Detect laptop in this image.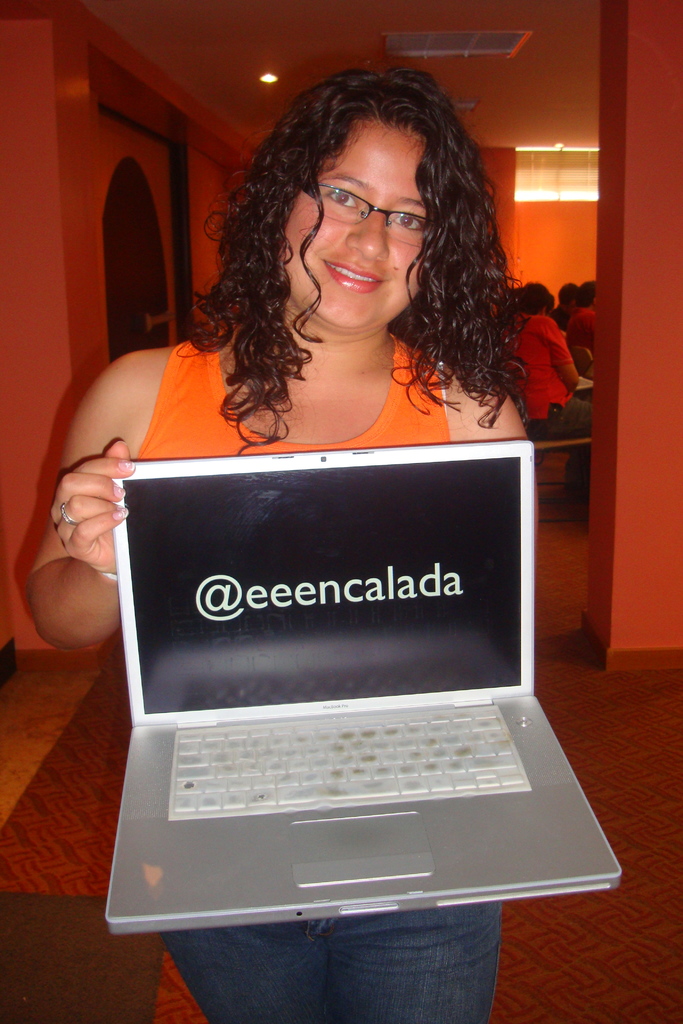
Detection: 75 404 615 978.
